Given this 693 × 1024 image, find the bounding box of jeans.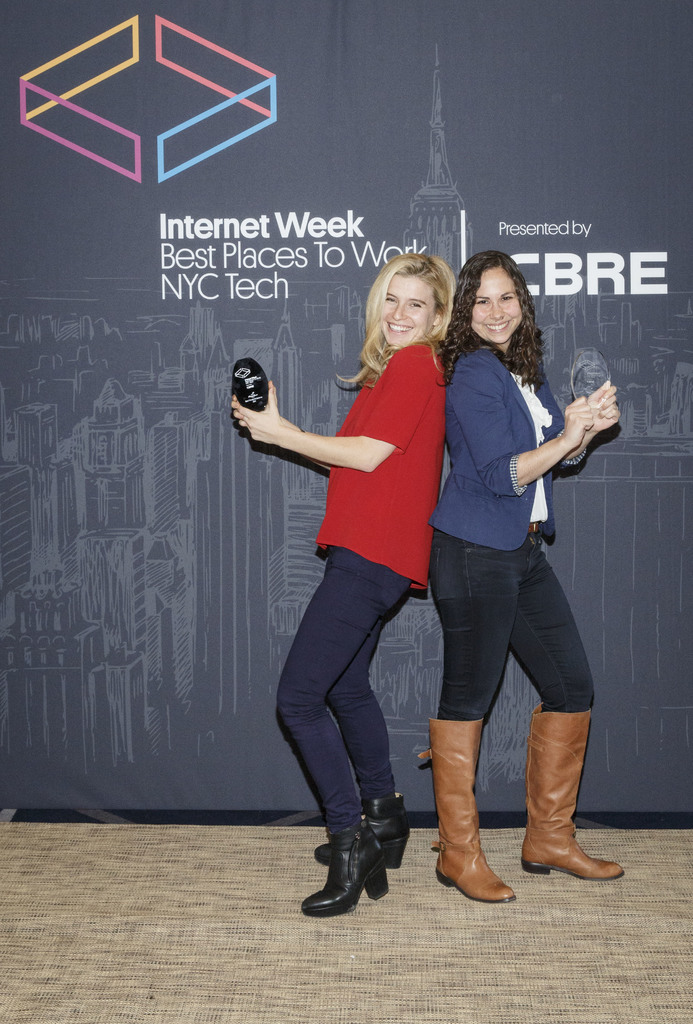
region(424, 540, 594, 705).
